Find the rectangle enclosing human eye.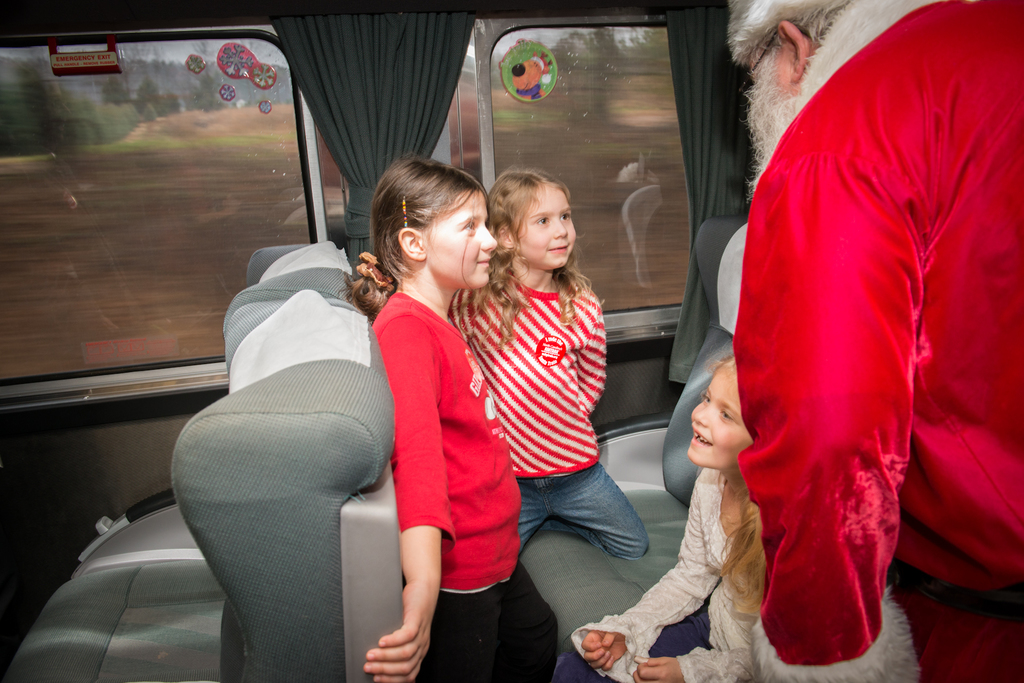
(534, 214, 552, 225).
